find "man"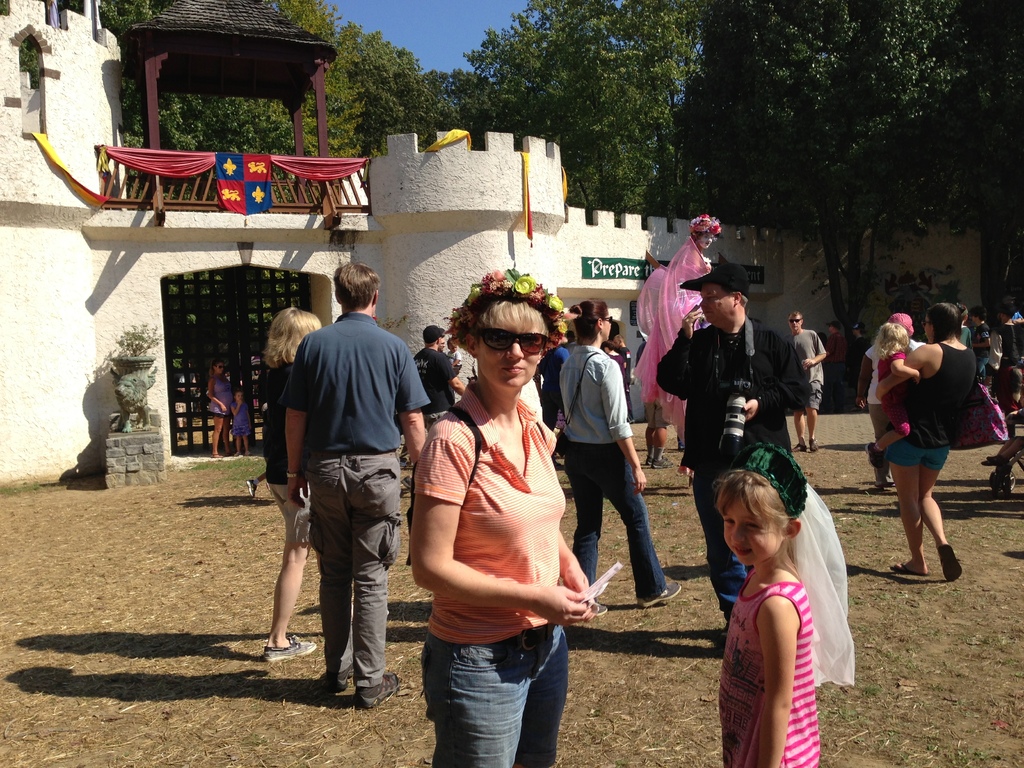
[x1=654, y1=260, x2=814, y2=655]
